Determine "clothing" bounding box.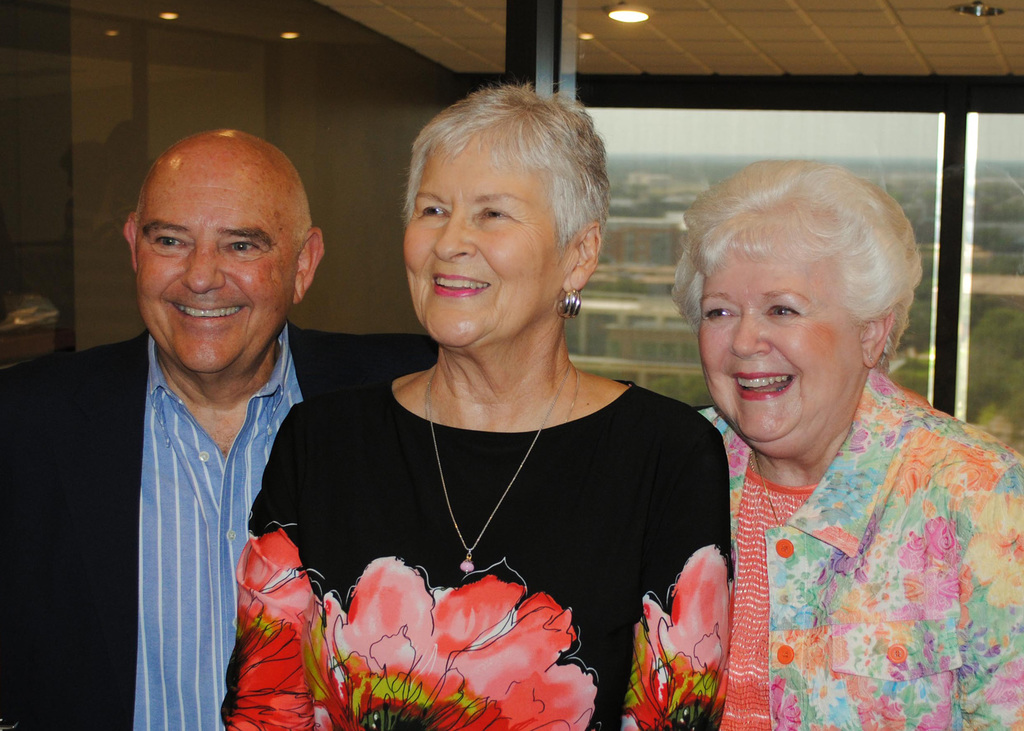
Determined: x1=0, y1=320, x2=447, y2=730.
